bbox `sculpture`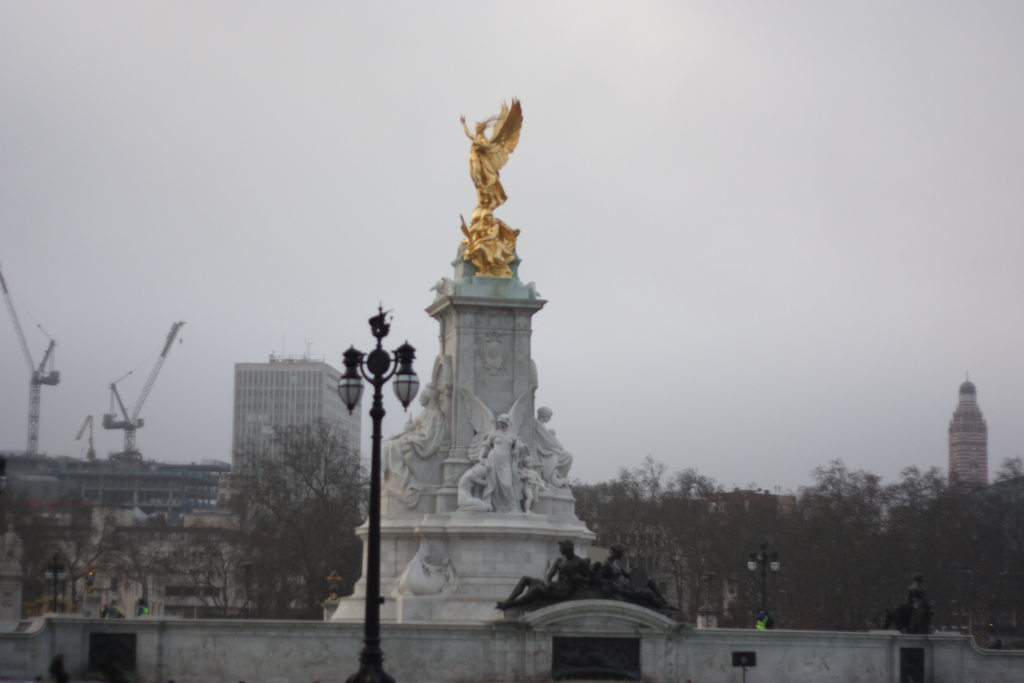
524:395:569:484
